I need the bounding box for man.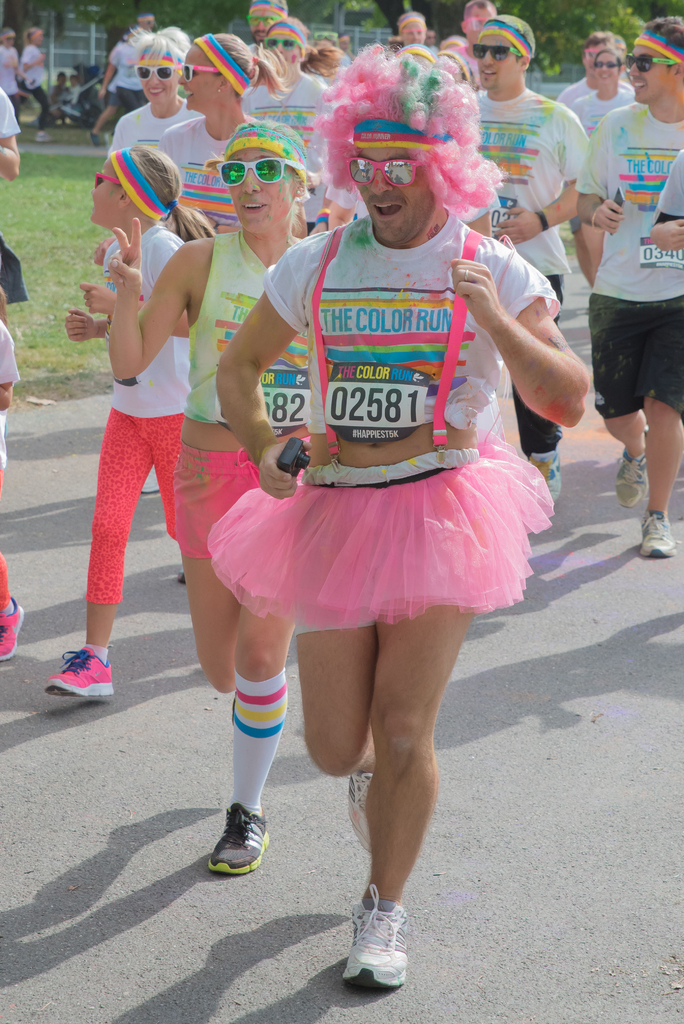
Here it is: region(579, 42, 679, 476).
